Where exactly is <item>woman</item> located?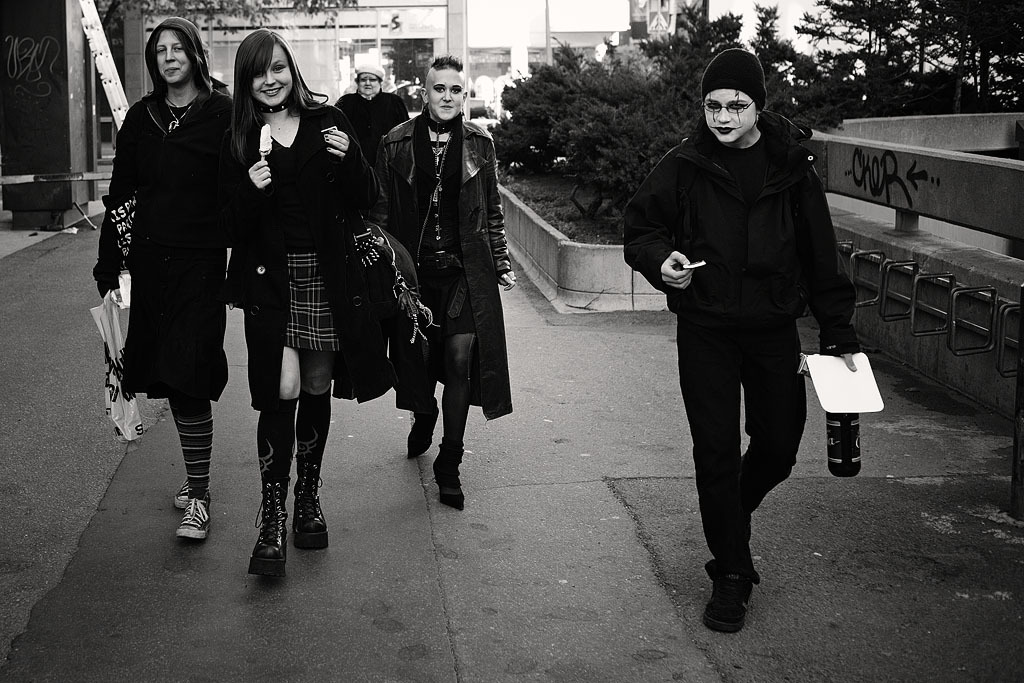
Its bounding box is x1=93, y1=16, x2=237, y2=539.
